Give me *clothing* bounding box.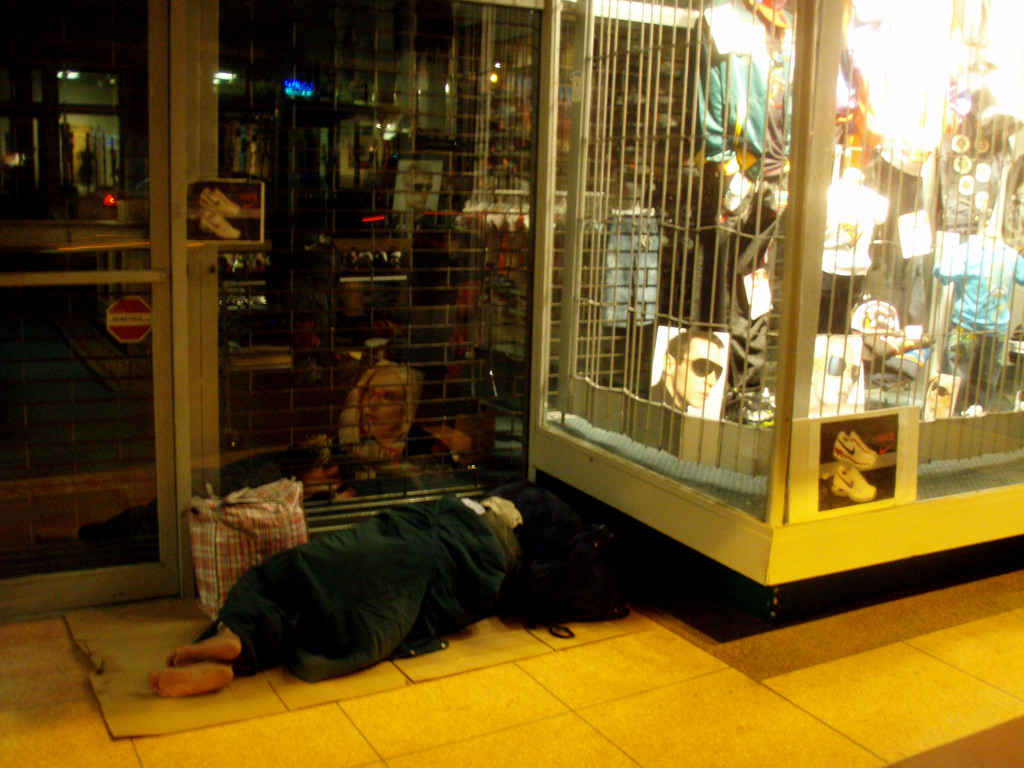
923/227/1023/408.
